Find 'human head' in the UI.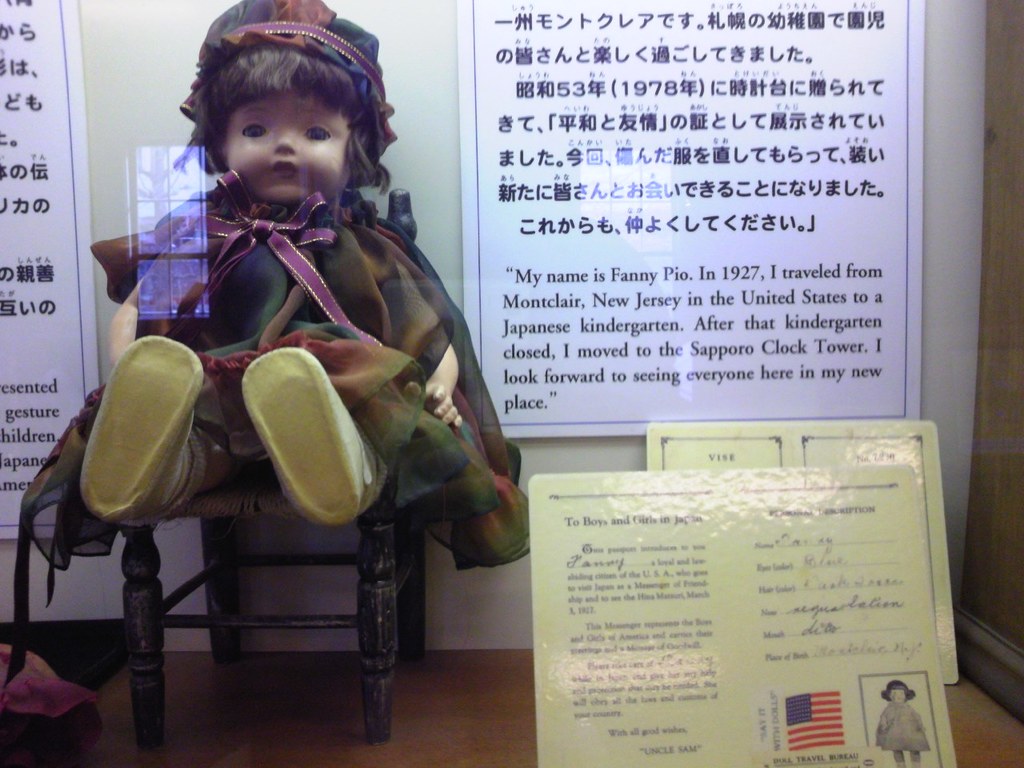
UI element at (left=195, top=45, right=371, bottom=201).
